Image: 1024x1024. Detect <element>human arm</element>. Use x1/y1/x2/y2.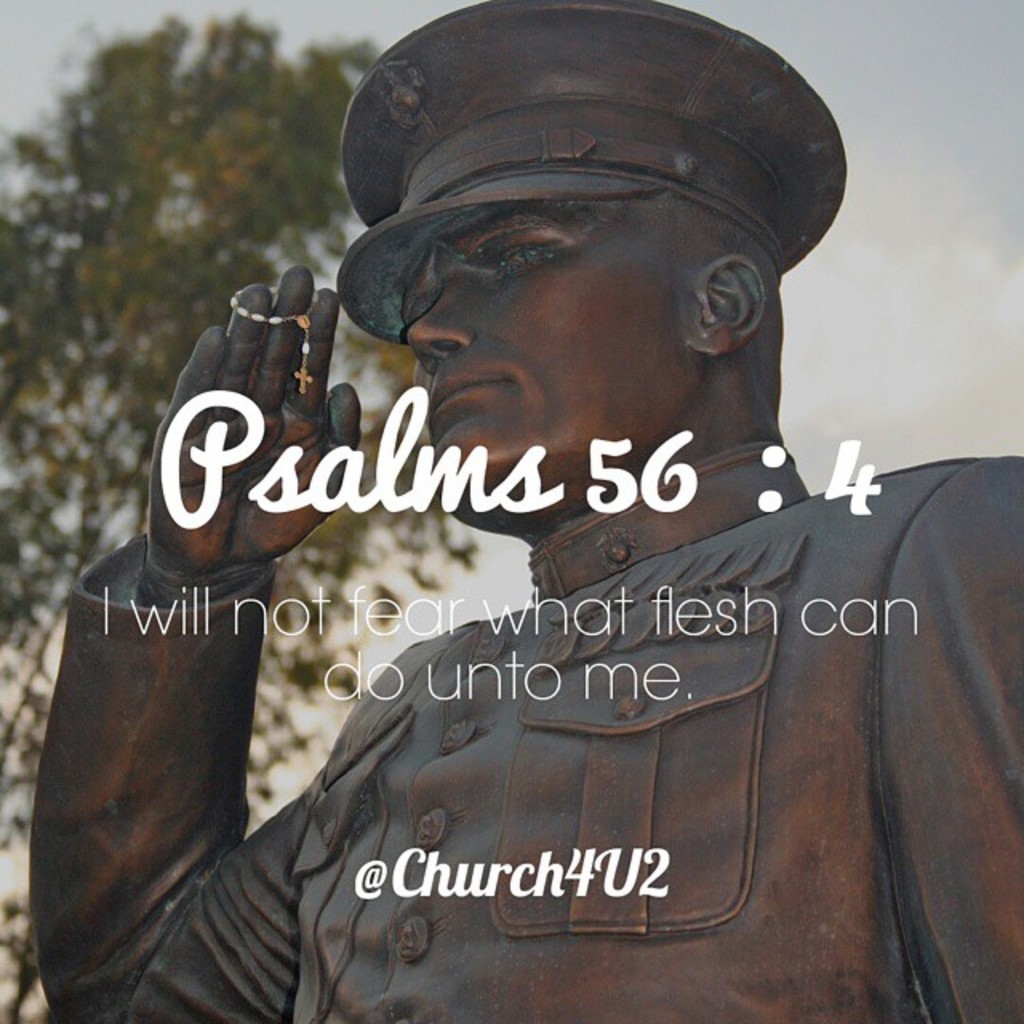
30/478/397/974.
